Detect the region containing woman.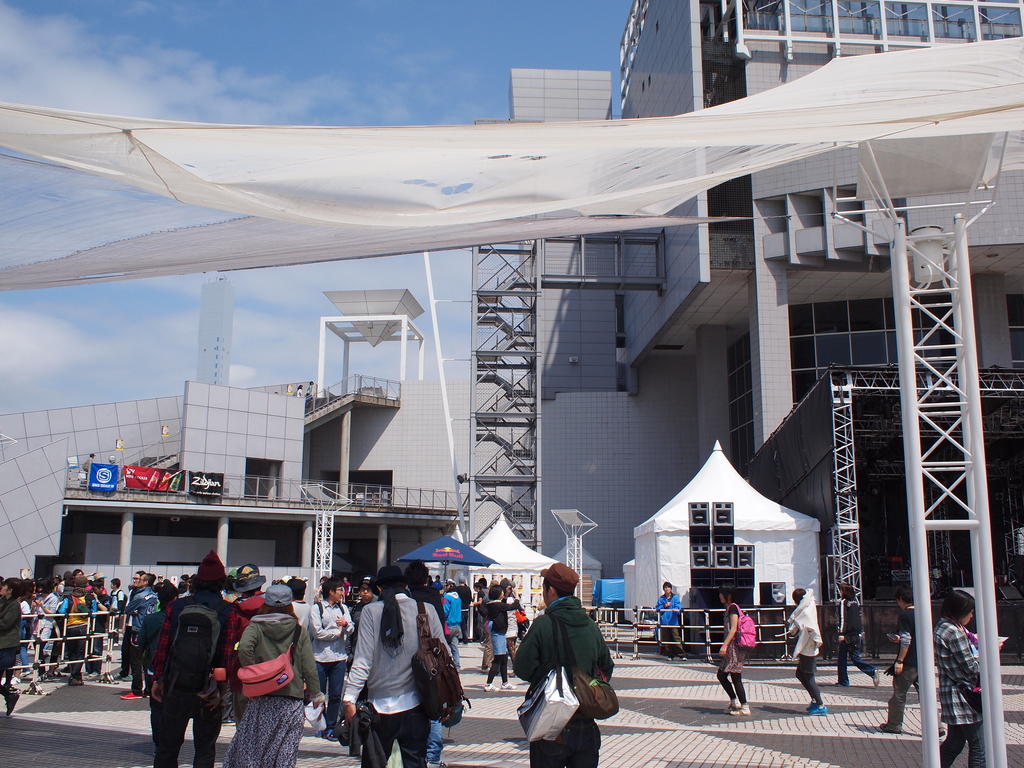
bbox=(939, 588, 1000, 767).
